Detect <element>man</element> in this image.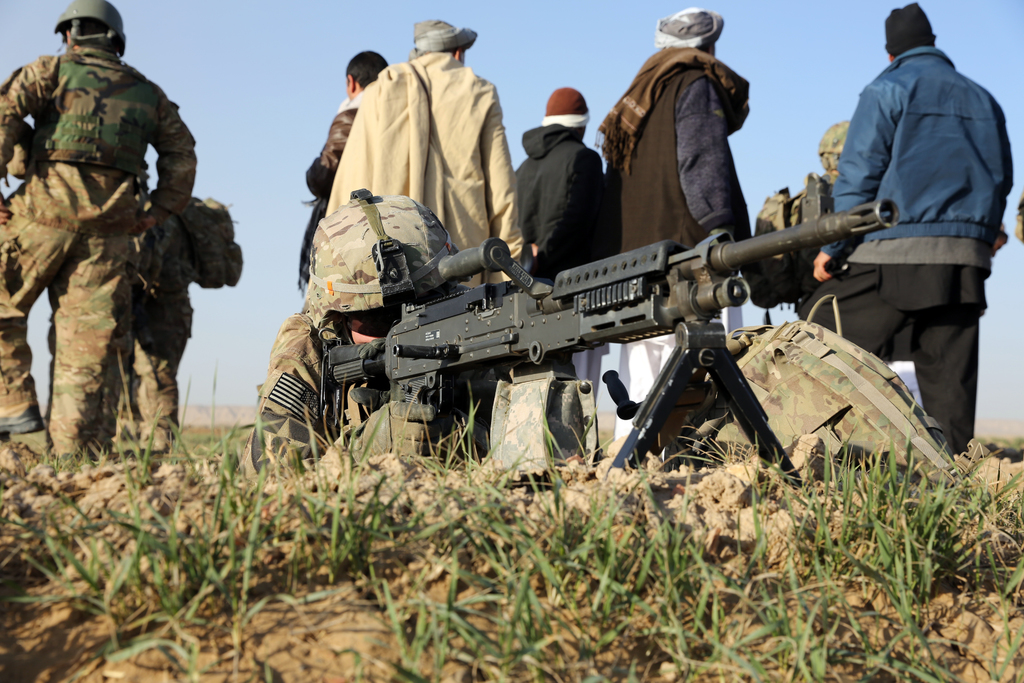
Detection: locate(245, 184, 586, 491).
